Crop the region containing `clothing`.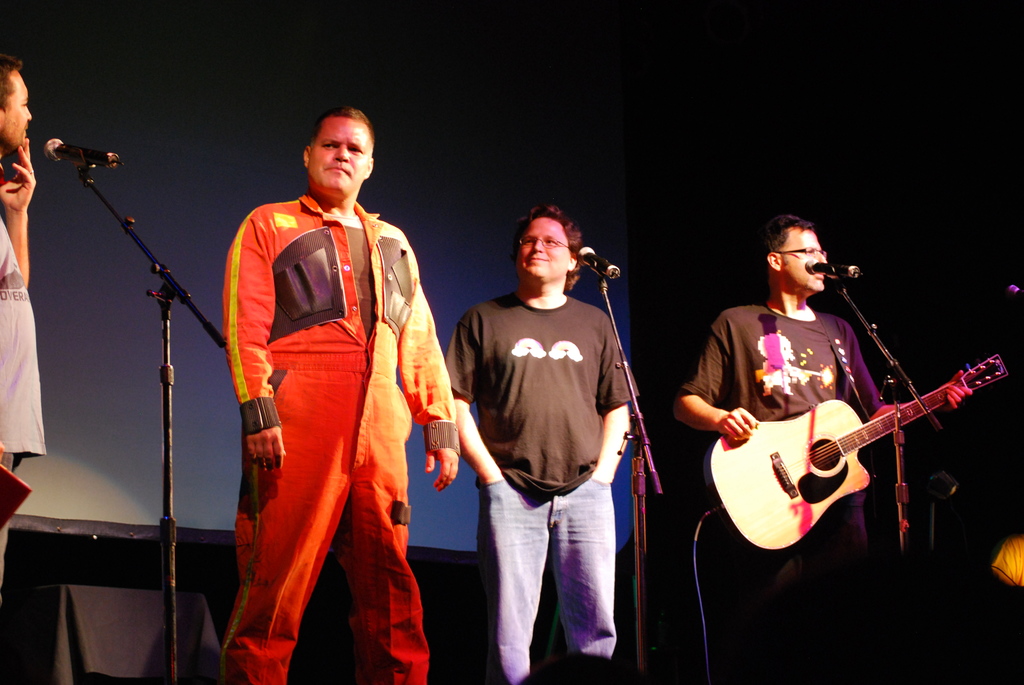
Crop region: BBox(446, 292, 640, 684).
